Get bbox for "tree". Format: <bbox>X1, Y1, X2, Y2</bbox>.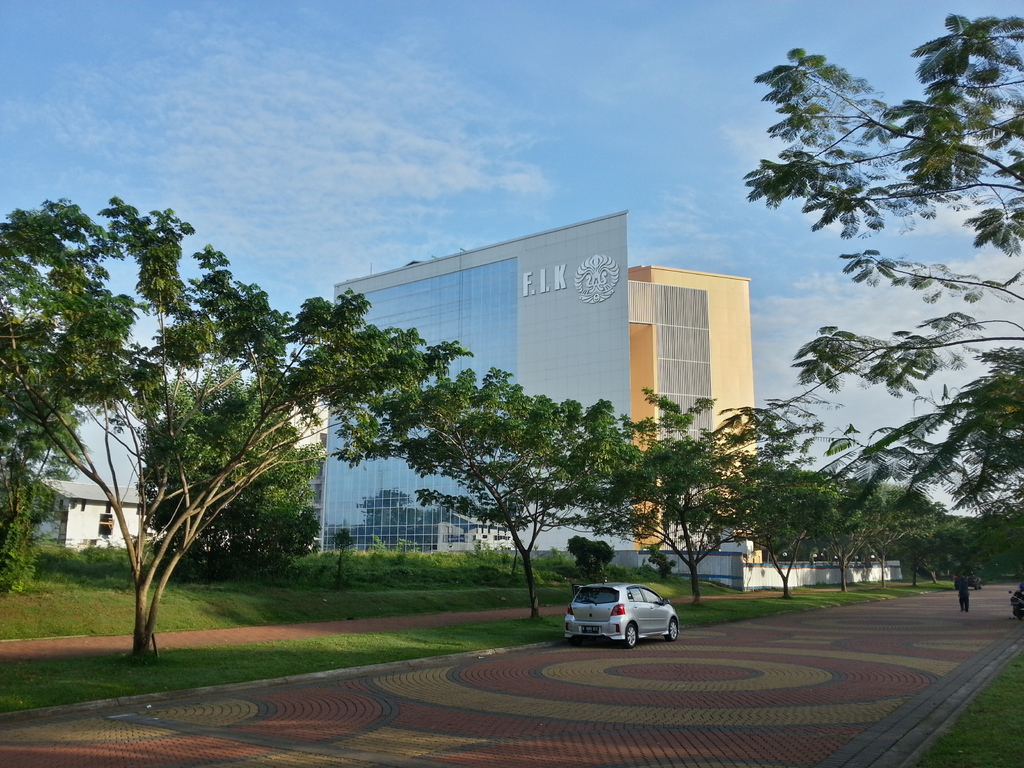
<bbox>828, 477, 883, 595</bbox>.
